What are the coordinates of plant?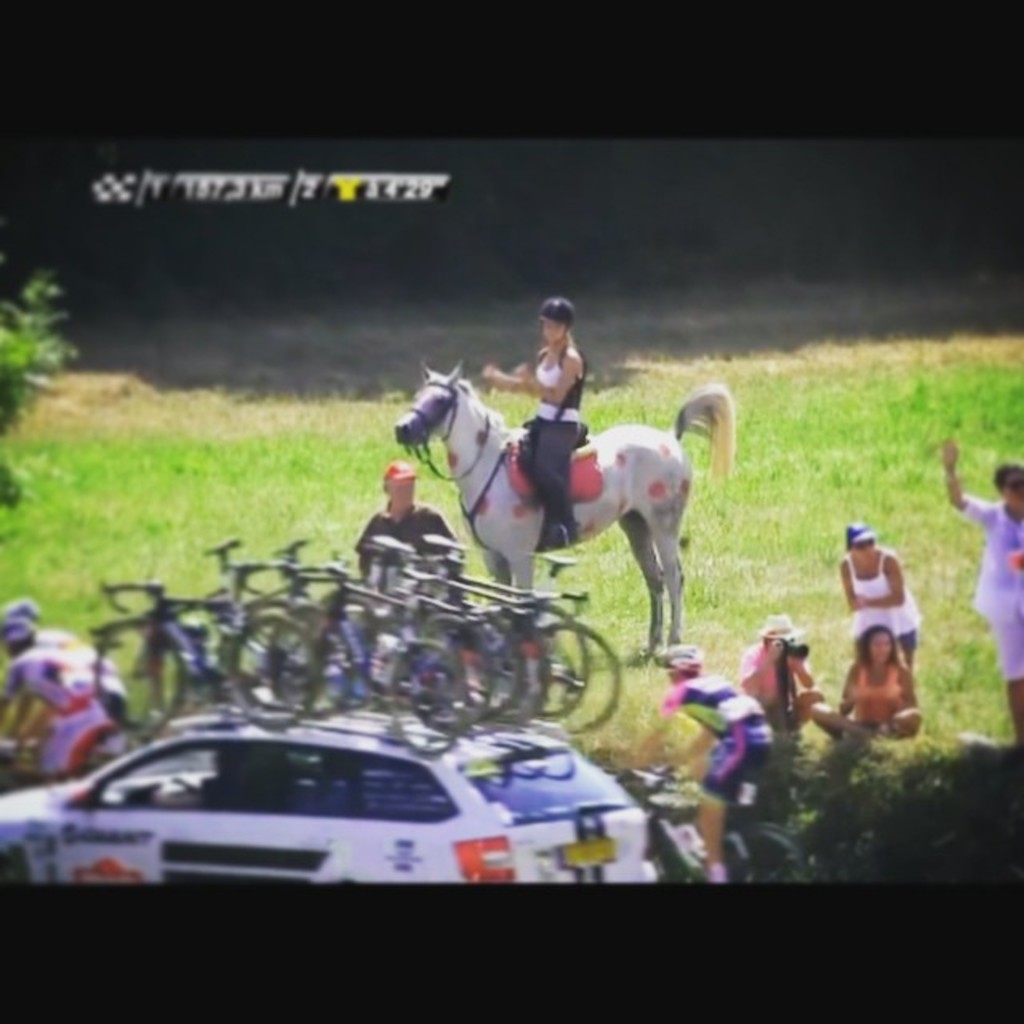
Rect(0, 258, 86, 429).
